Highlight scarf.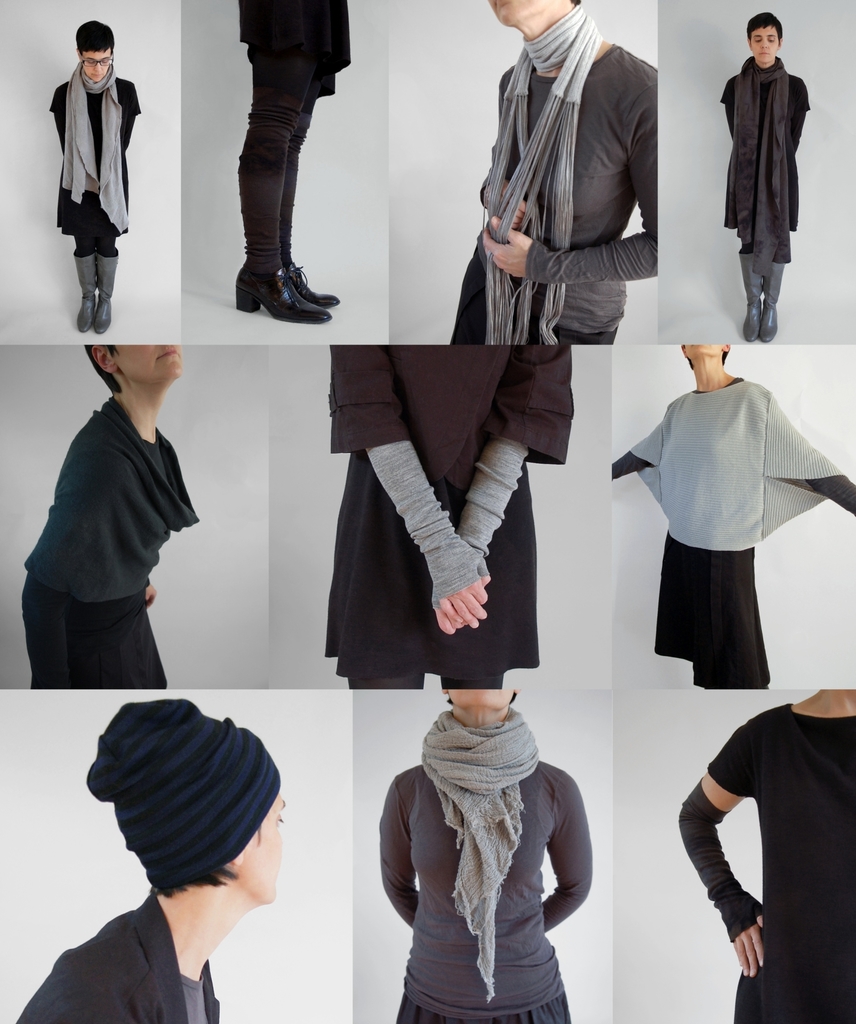
Highlighted region: BBox(723, 53, 790, 278).
